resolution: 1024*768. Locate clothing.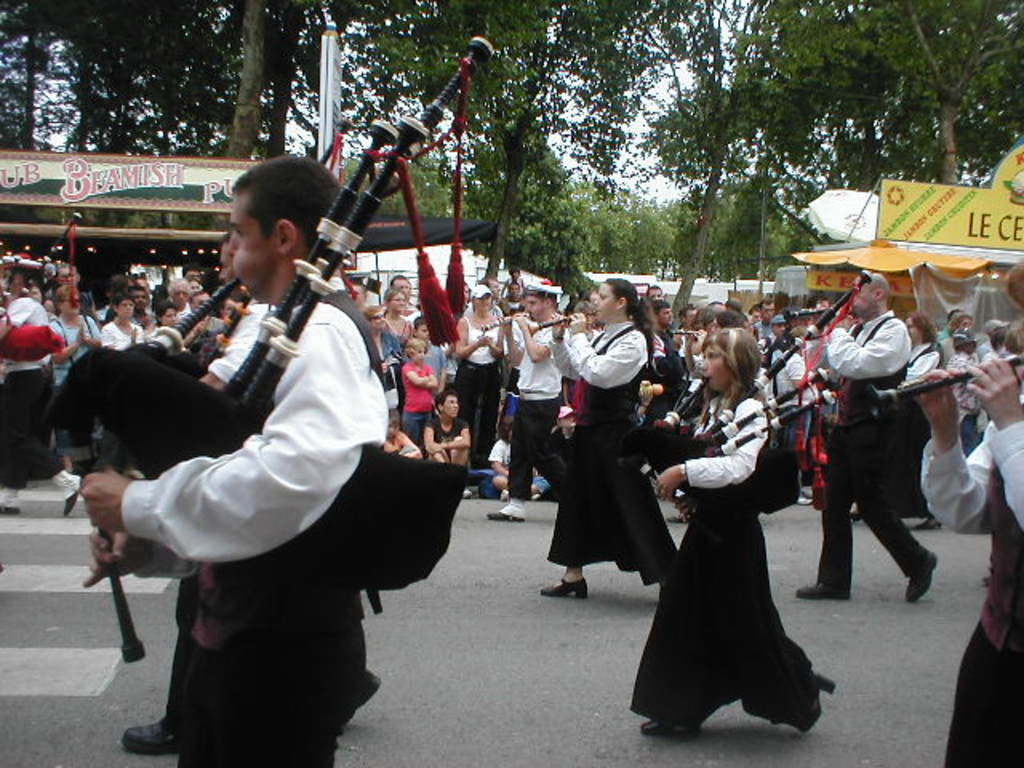
814, 306, 931, 590.
